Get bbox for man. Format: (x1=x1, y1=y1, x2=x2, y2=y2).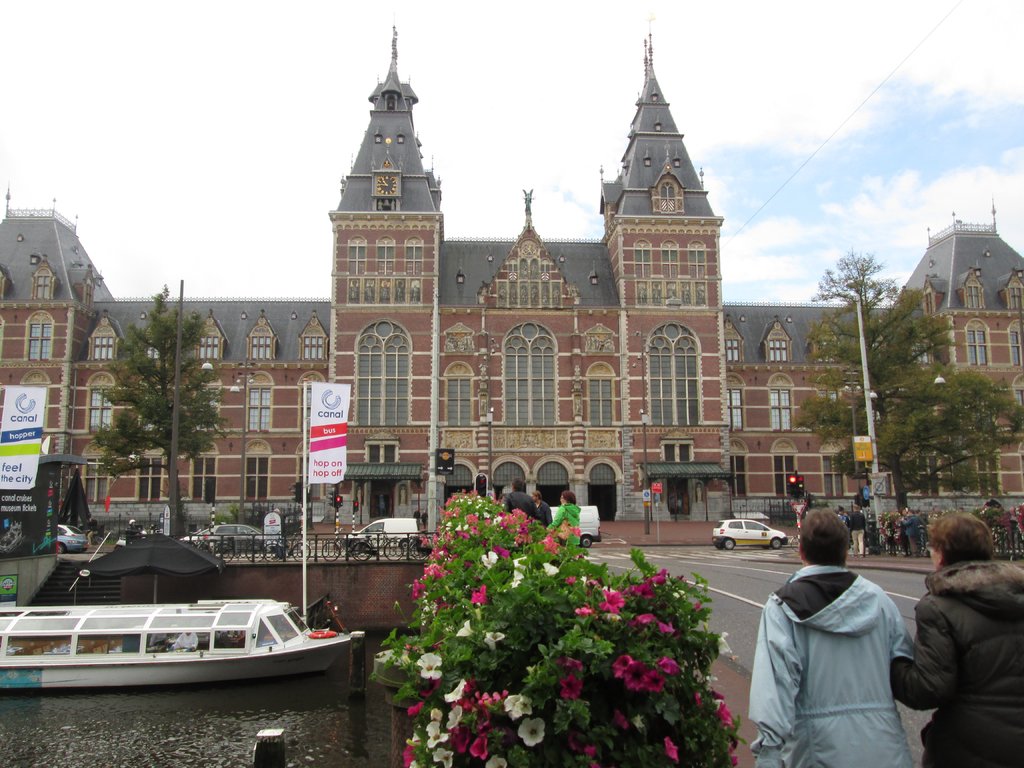
(x1=837, y1=505, x2=847, y2=529).
